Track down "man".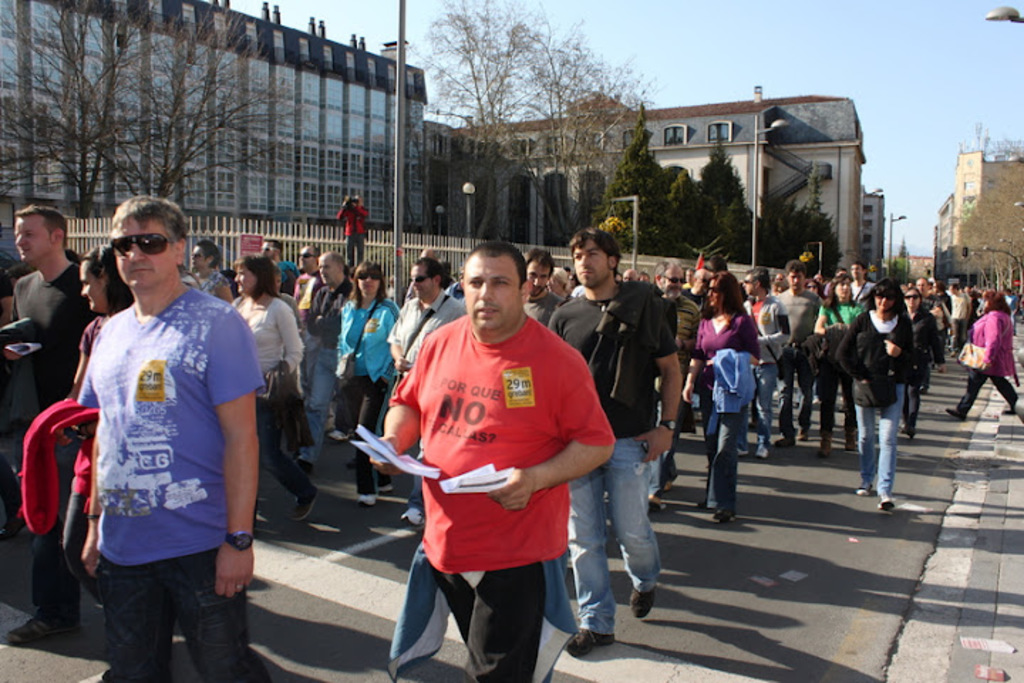
Tracked to 299/249/366/471.
